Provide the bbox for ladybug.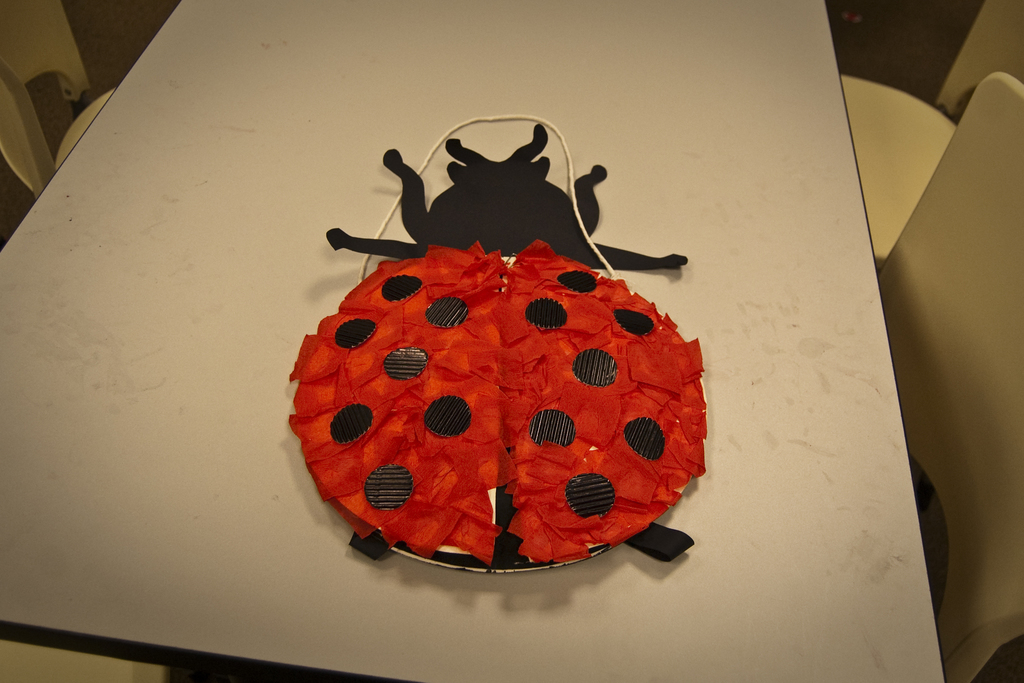
288:126:704:578.
